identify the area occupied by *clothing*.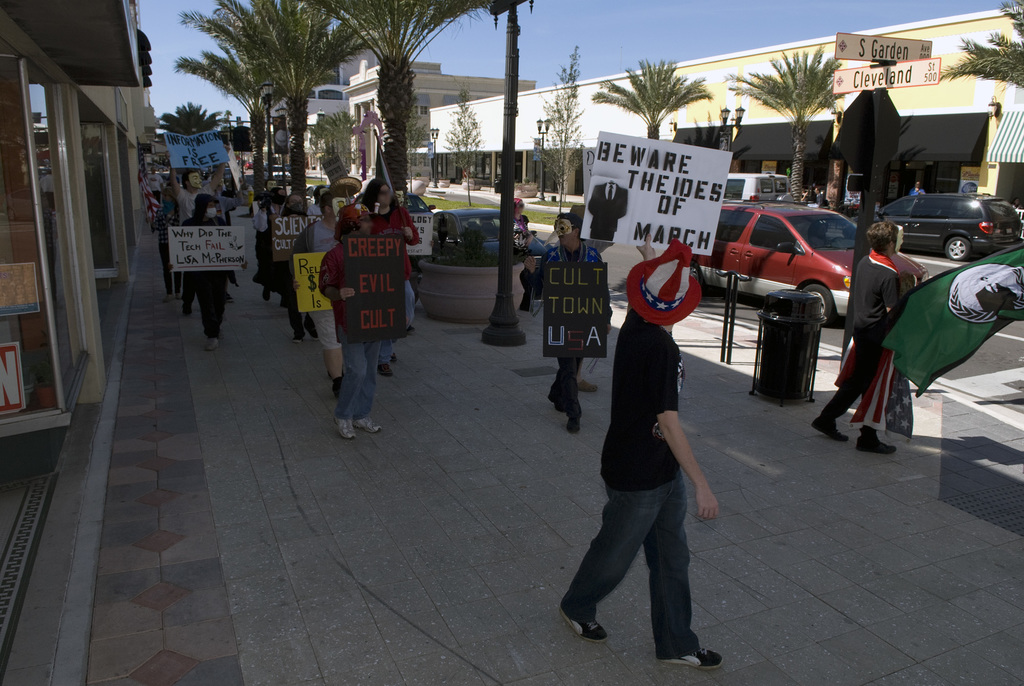
Area: (x1=813, y1=250, x2=902, y2=429).
